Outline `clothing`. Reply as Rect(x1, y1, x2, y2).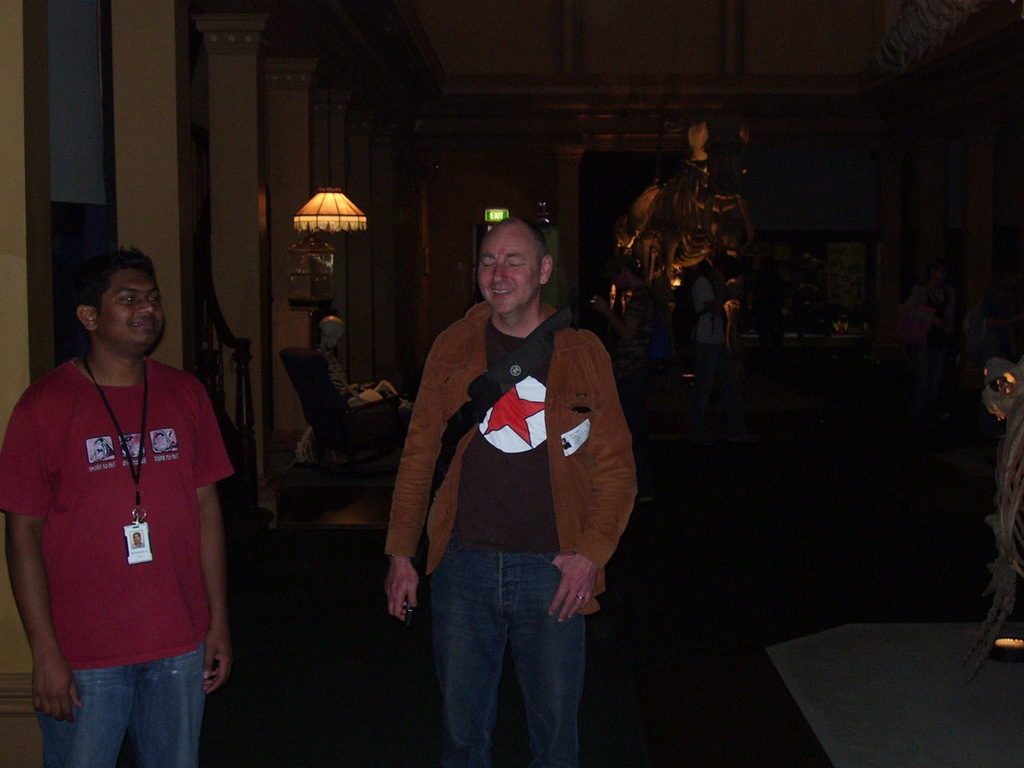
Rect(382, 298, 634, 767).
